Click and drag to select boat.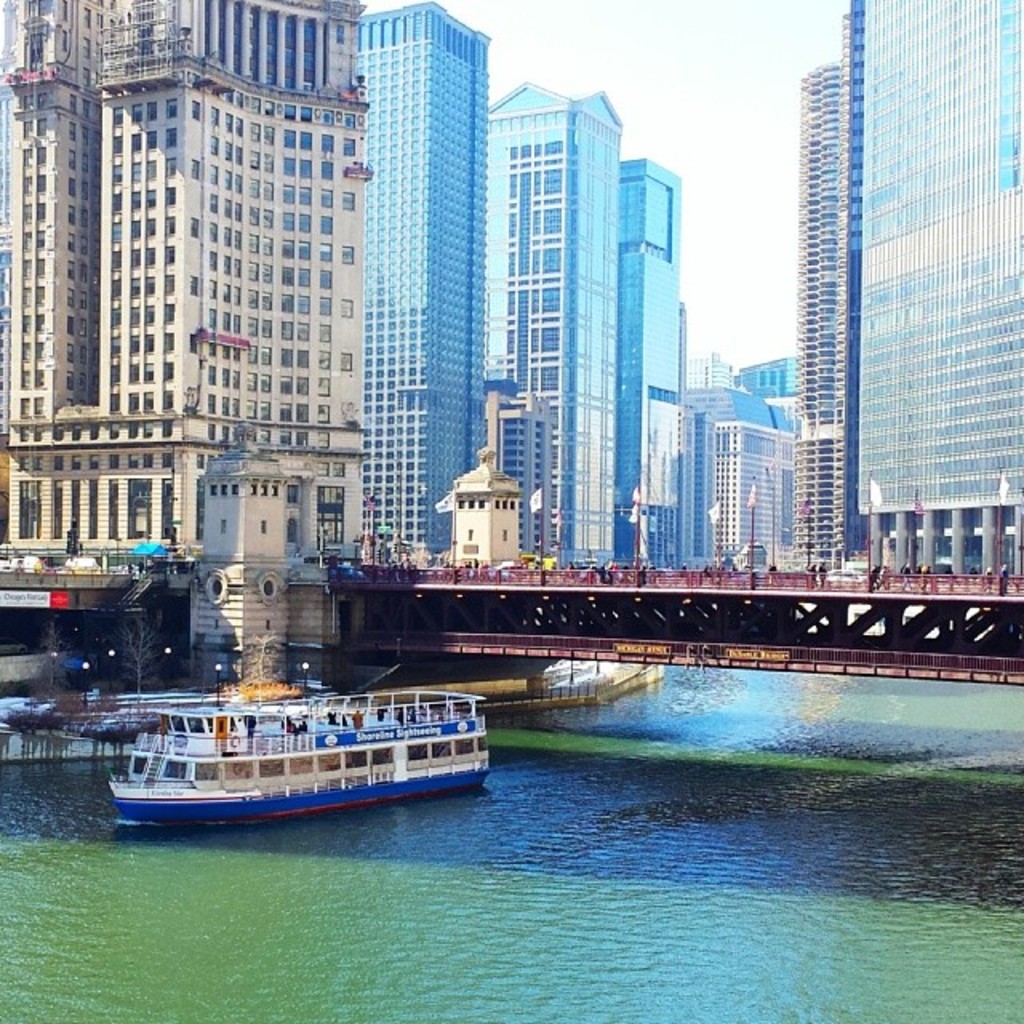
Selection: left=82, top=656, right=507, bottom=826.
